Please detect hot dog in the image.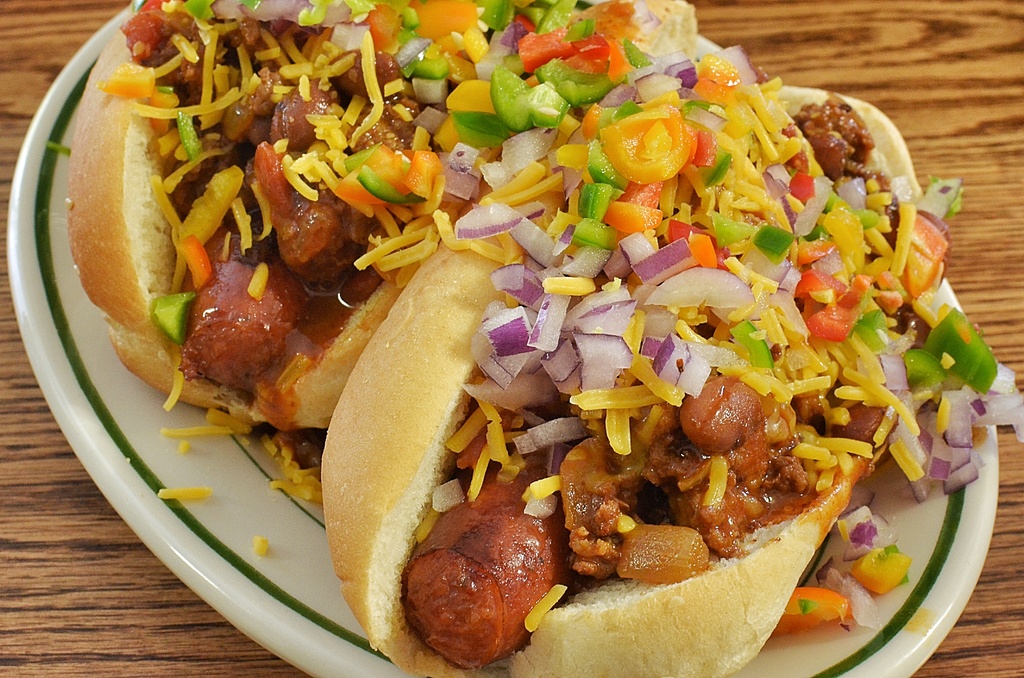
260:32:1006:677.
